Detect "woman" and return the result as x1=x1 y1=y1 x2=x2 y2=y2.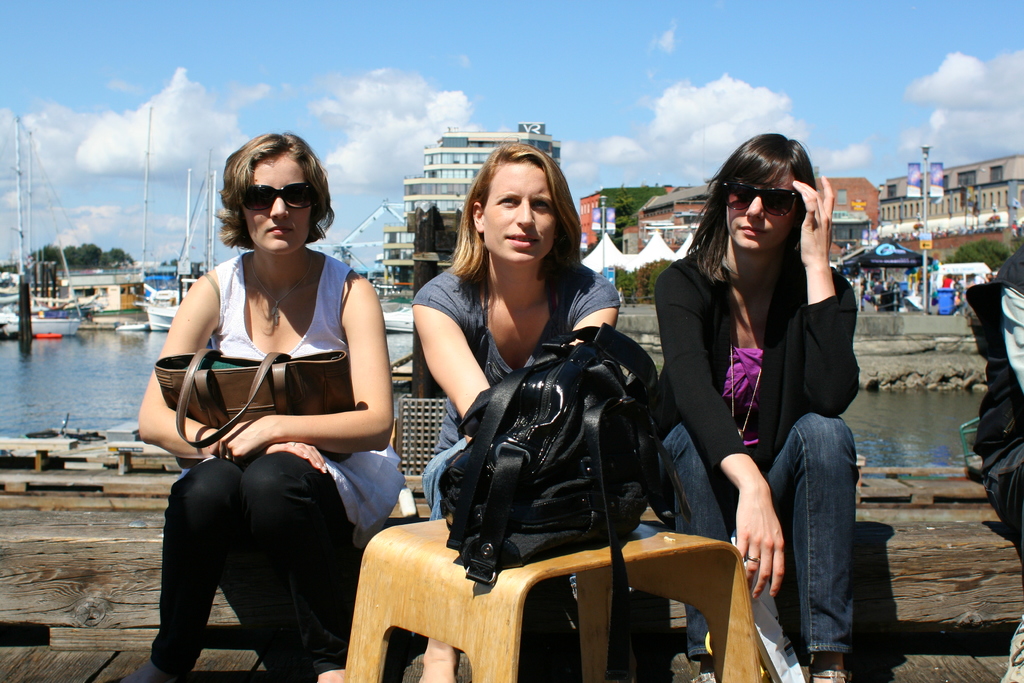
x1=109 y1=129 x2=407 y2=682.
